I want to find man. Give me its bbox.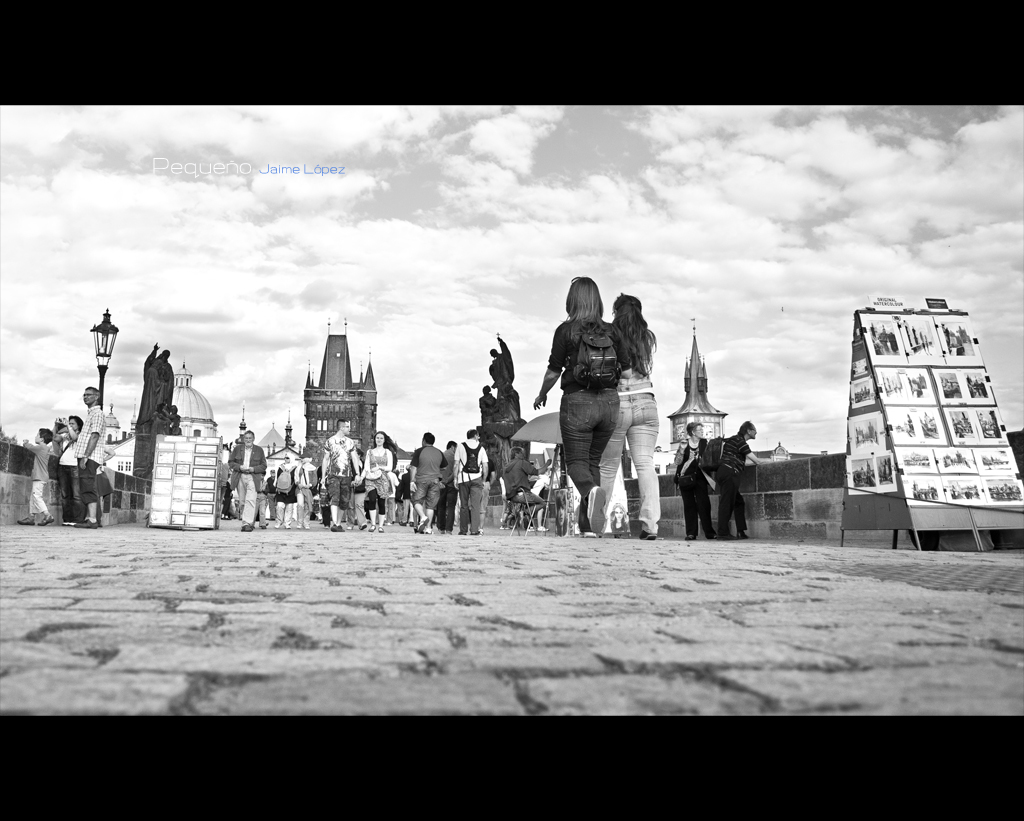
(left=539, top=274, right=651, bottom=535).
